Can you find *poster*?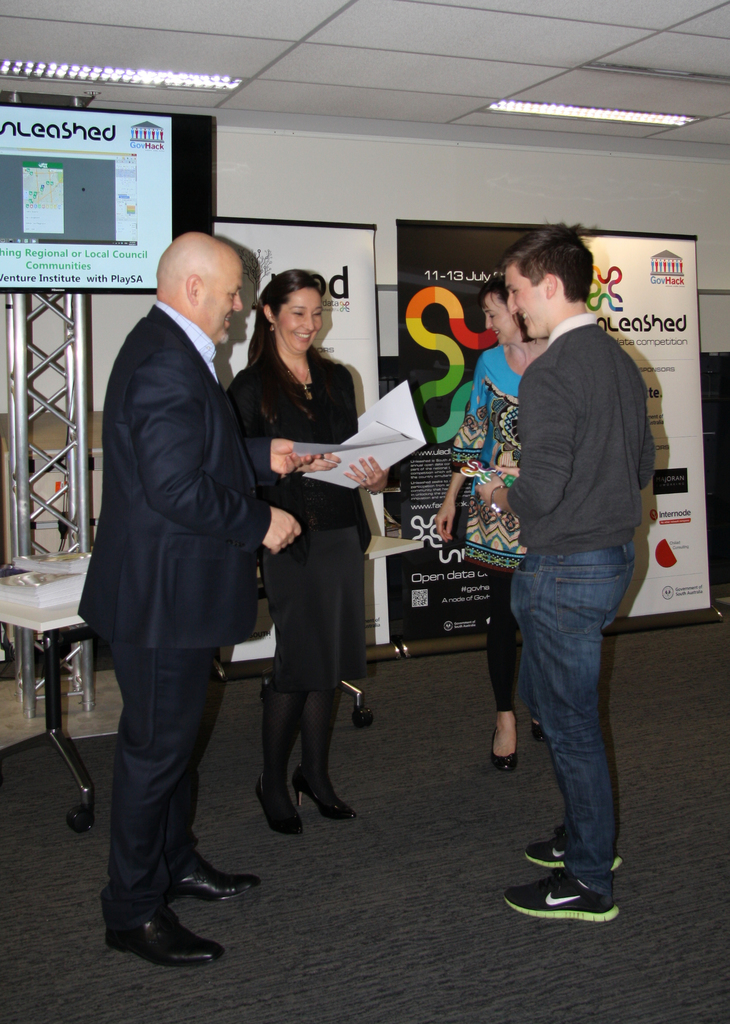
Yes, bounding box: Rect(2, 105, 173, 288).
